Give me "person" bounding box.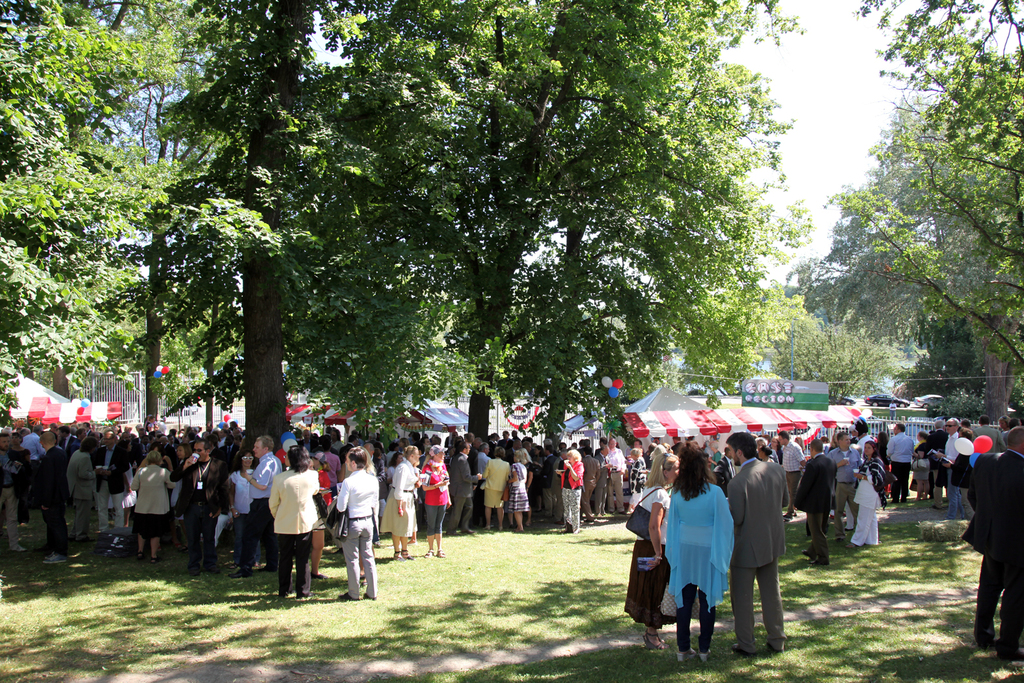
{"left": 534, "top": 444, "right": 545, "bottom": 461}.
